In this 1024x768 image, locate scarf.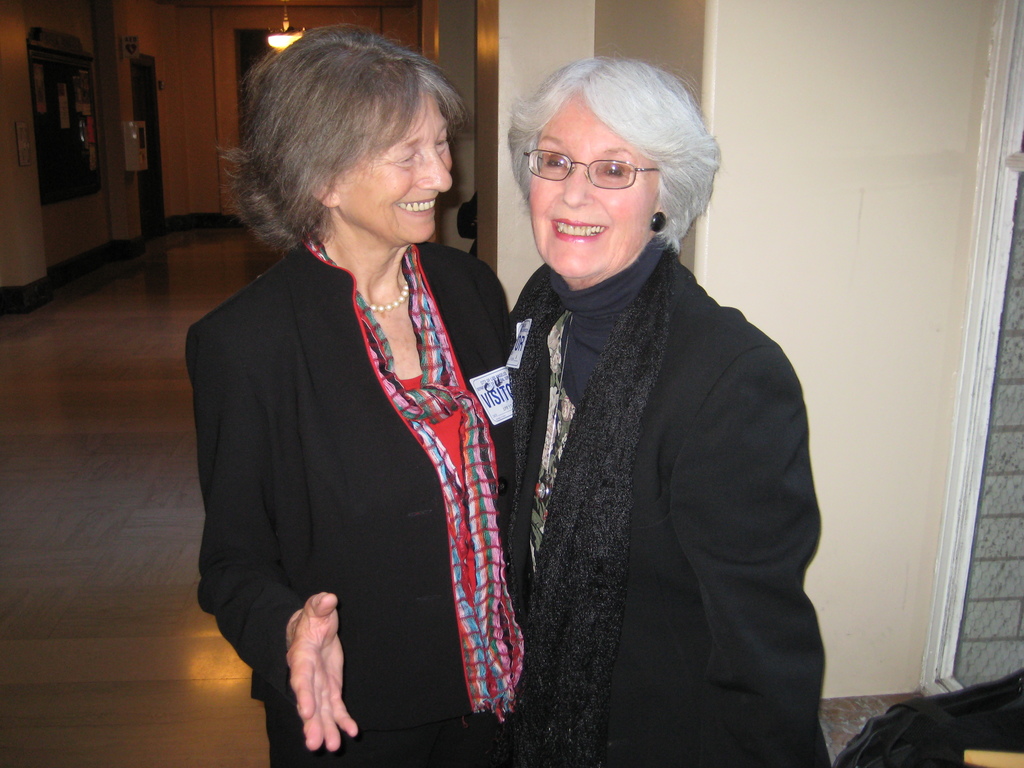
Bounding box: bbox=(305, 229, 530, 723).
